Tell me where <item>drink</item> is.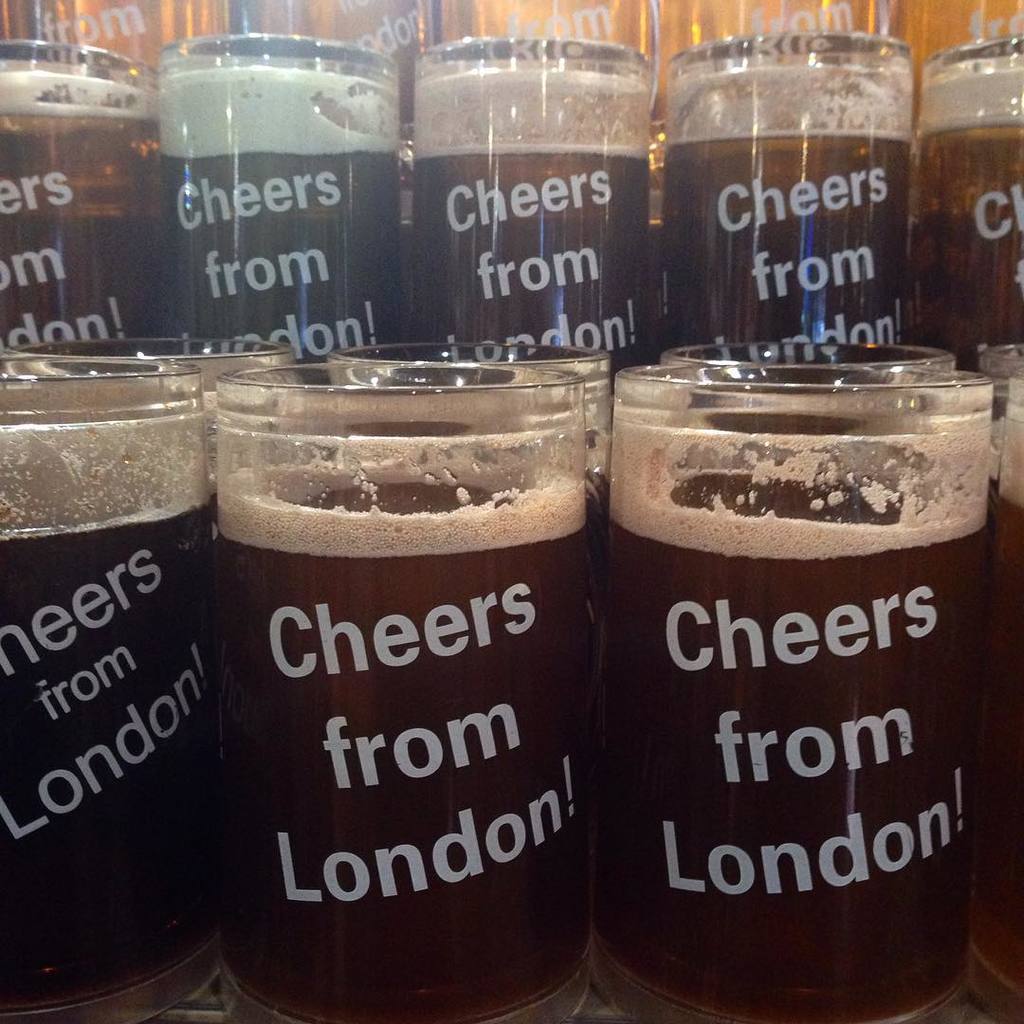
<item>drink</item> is at <region>150, 63, 403, 379</region>.
